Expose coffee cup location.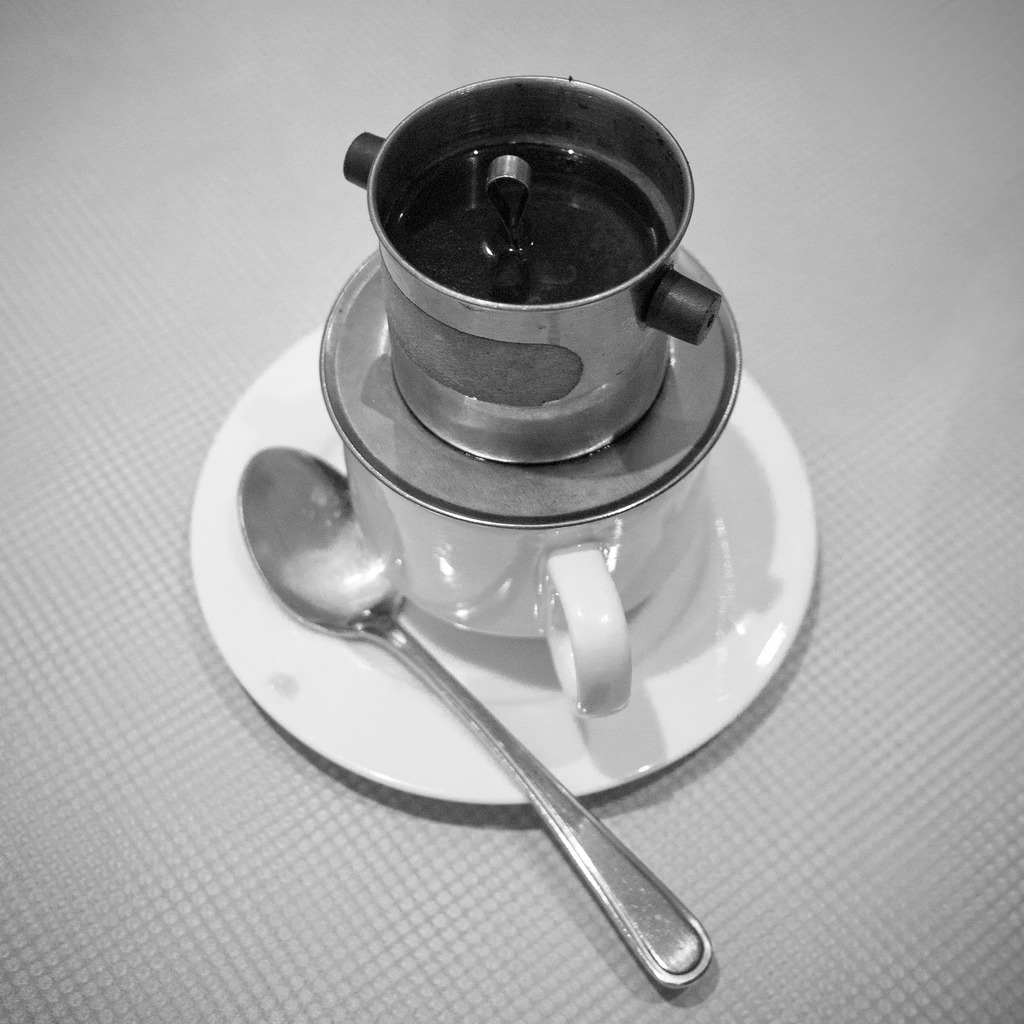
Exposed at bbox=(317, 252, 745, 713).
